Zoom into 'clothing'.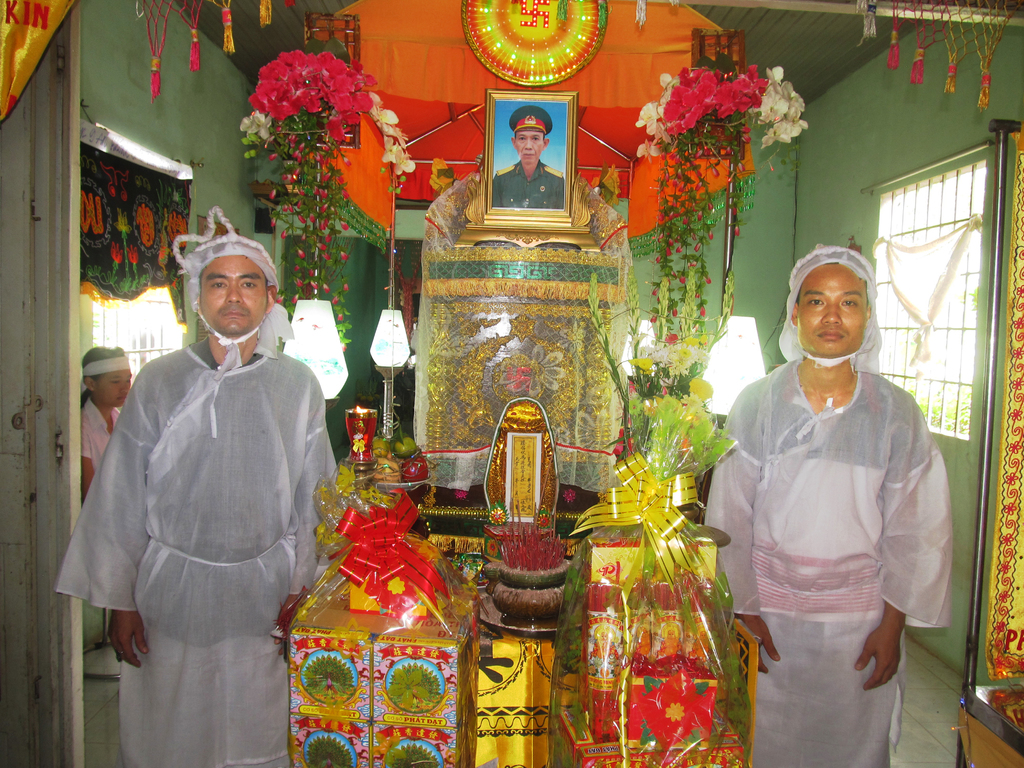
Zoom target: pyautogui.locateOnScreen(490, 156, 566, 210).
